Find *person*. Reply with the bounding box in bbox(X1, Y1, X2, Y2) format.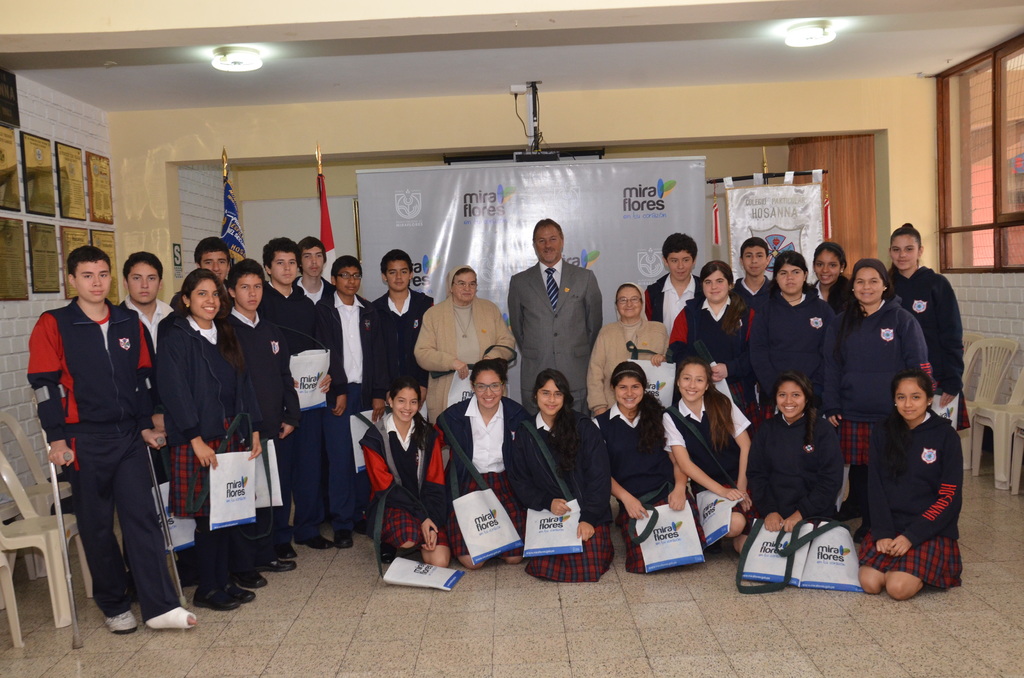
bbox(364, 246, 438, 403).
